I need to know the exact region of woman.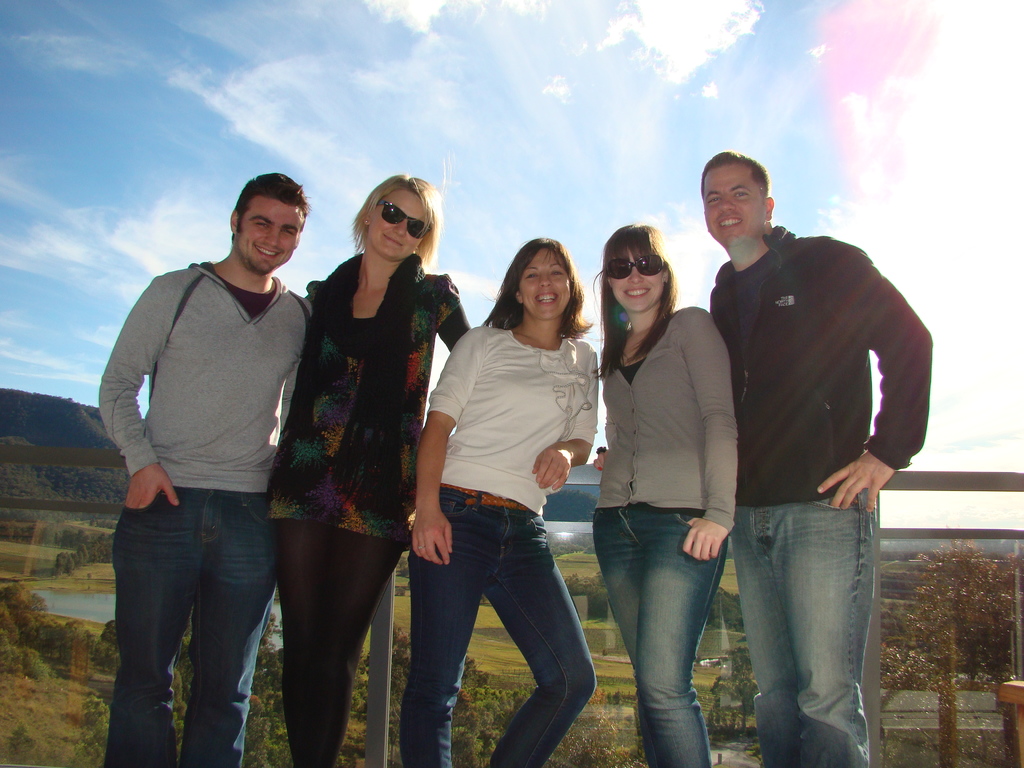
Region: <bbox>408, 234, 601, 767</bbox>.
